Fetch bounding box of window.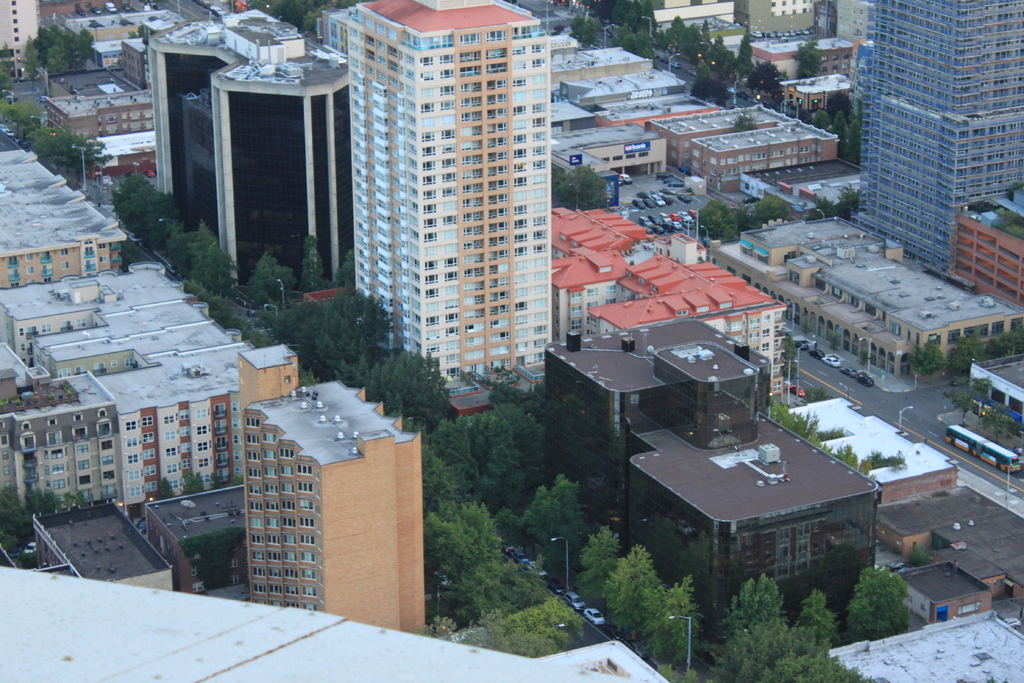
Bbox: [513, 121, 526, 129].
